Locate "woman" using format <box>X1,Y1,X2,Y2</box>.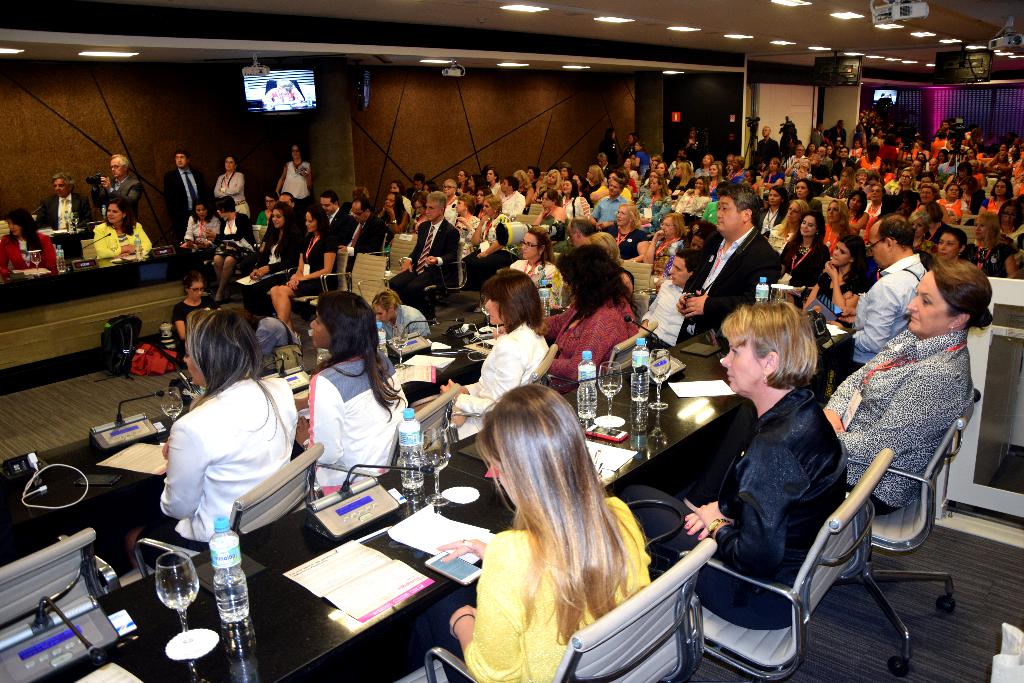
<box>273,143,311,206</box>.
